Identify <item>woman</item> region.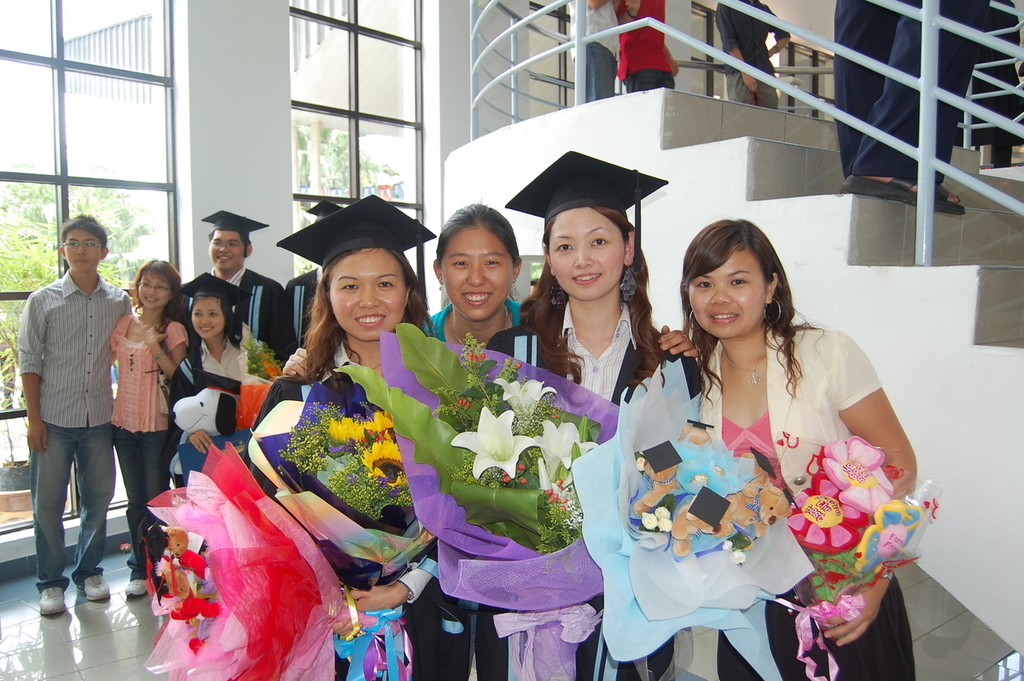
Region: crop(249, 190, 472, 680).
